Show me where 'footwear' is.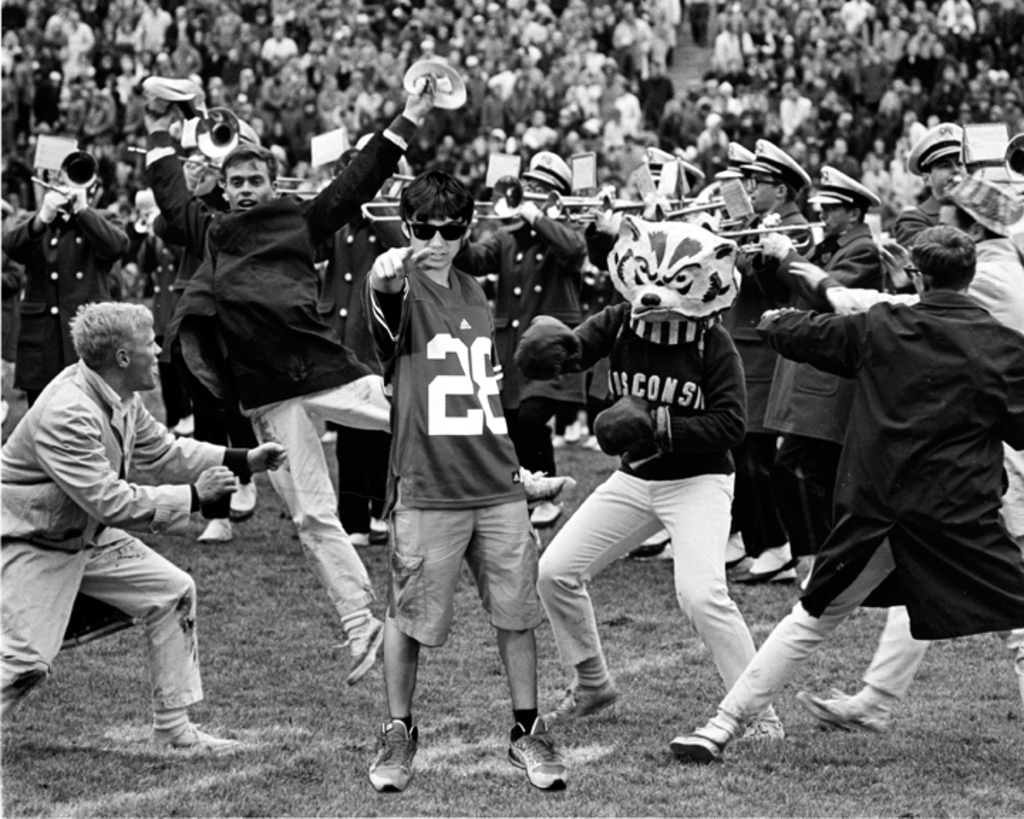
'footwear' is at box(791, 687, 893, 739).
